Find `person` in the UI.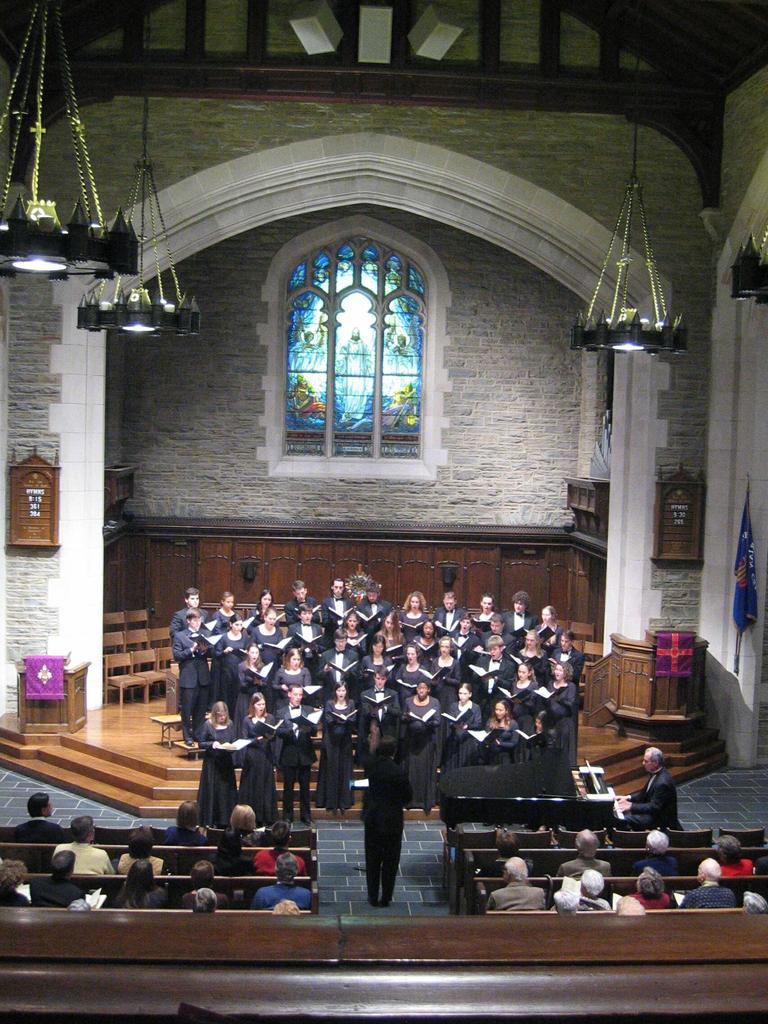
UI element at select_region(628, 869, 673, 909).
